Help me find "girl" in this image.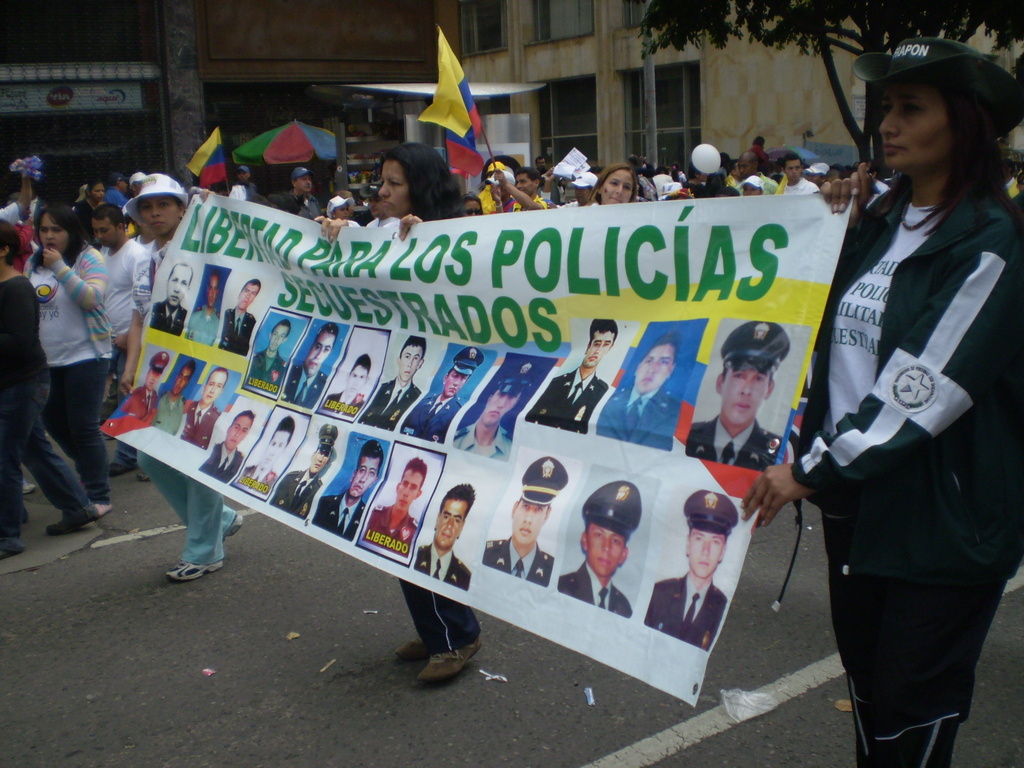
Found it: 19, 203, 108, 520.
